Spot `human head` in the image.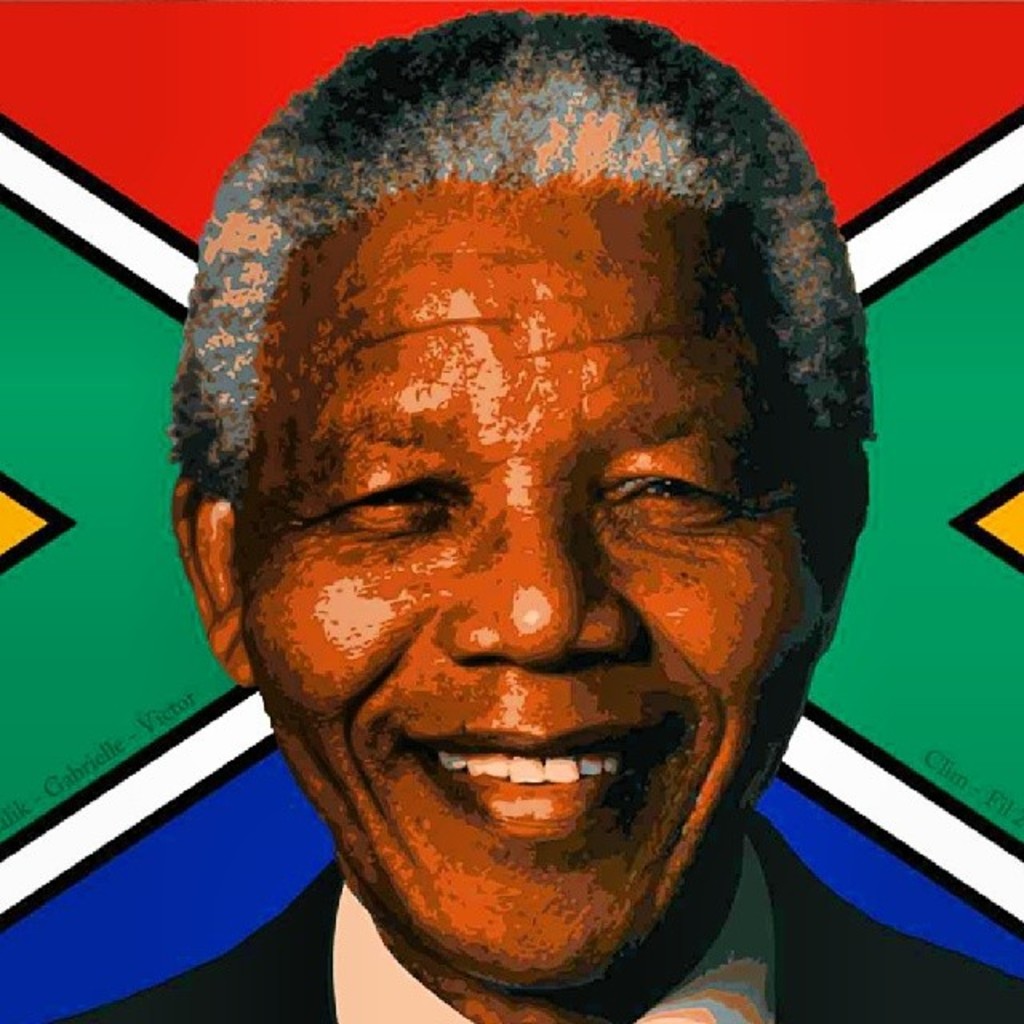
`human head` found at 163:2:877:1019.
